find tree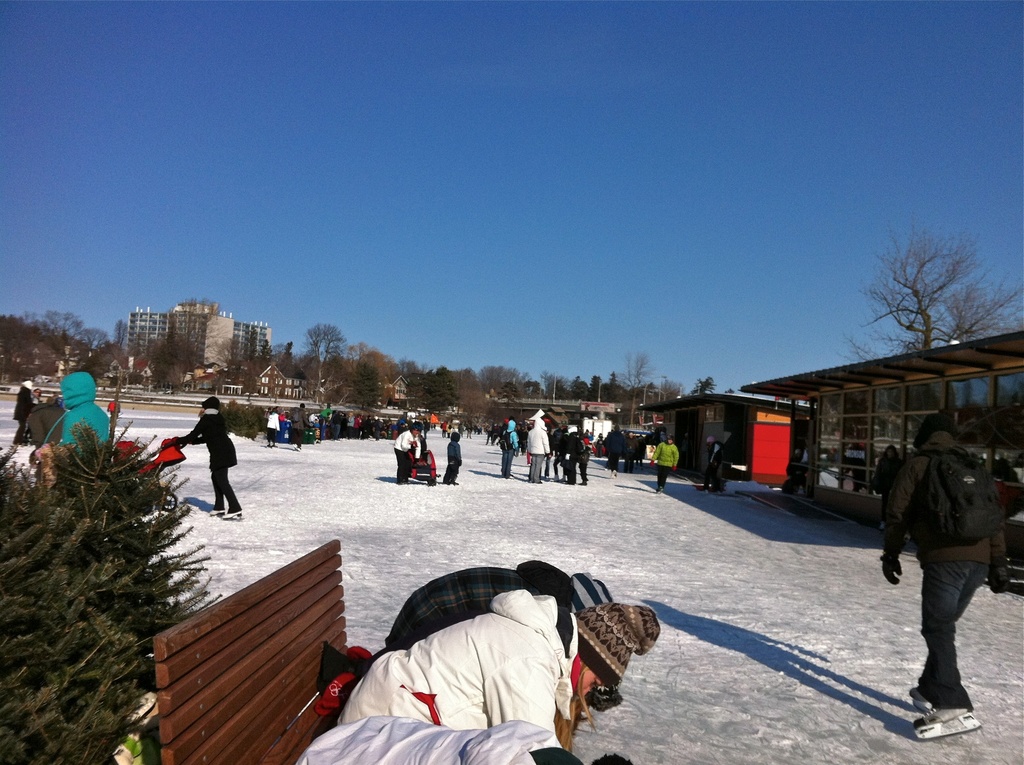
x1=254 y1=342 x2=274 y2=375
